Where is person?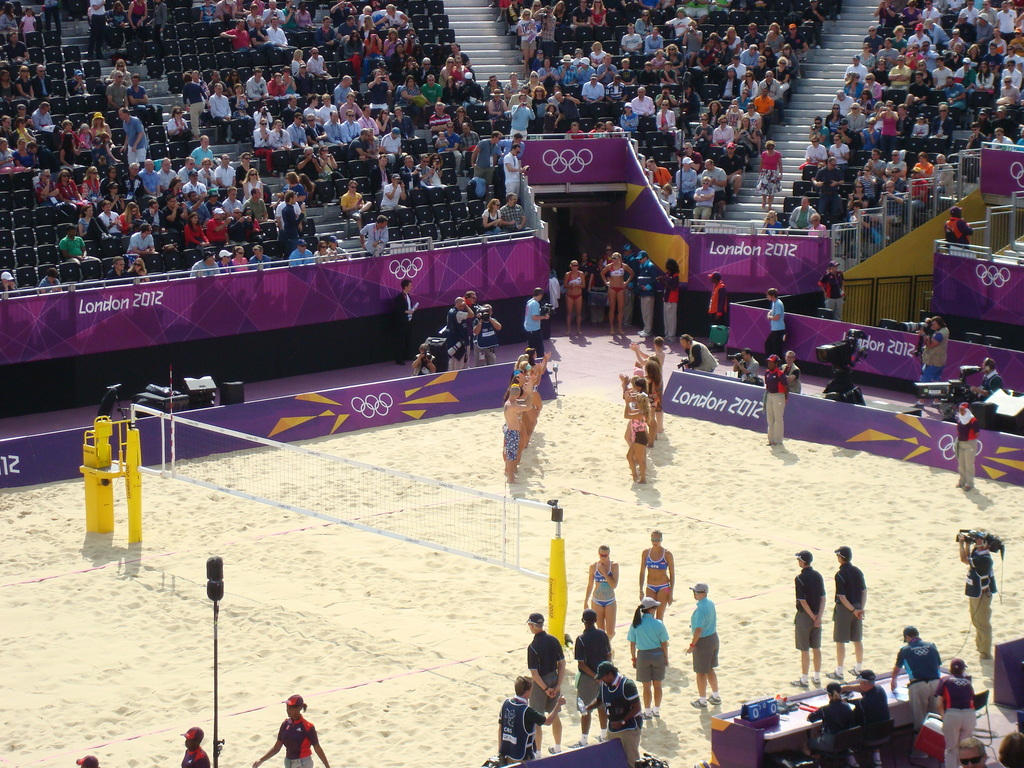
l=1, t=269, r=33, b=300.
